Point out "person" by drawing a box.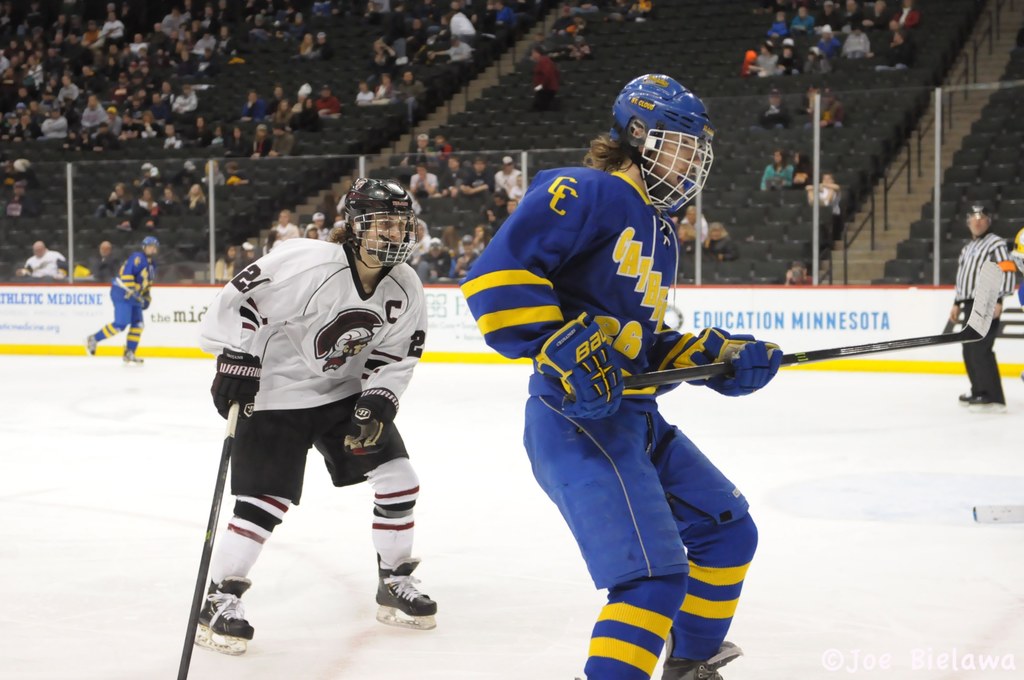
949:195:1020:404.
